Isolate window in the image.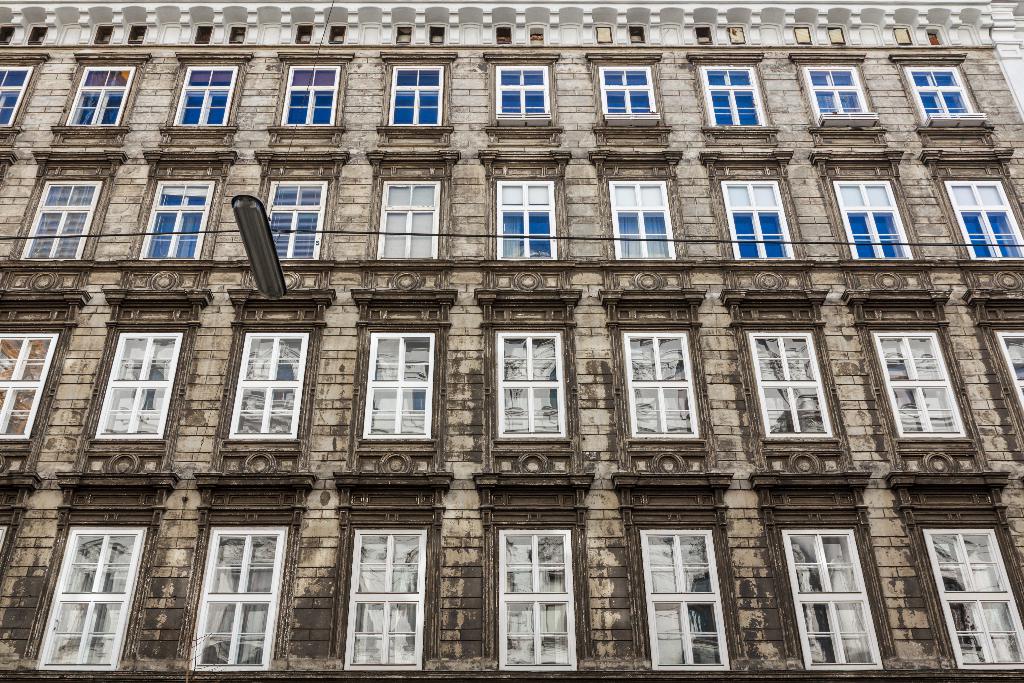
Isolated region: [left=998, top=331, right=1023, bottom=409].
